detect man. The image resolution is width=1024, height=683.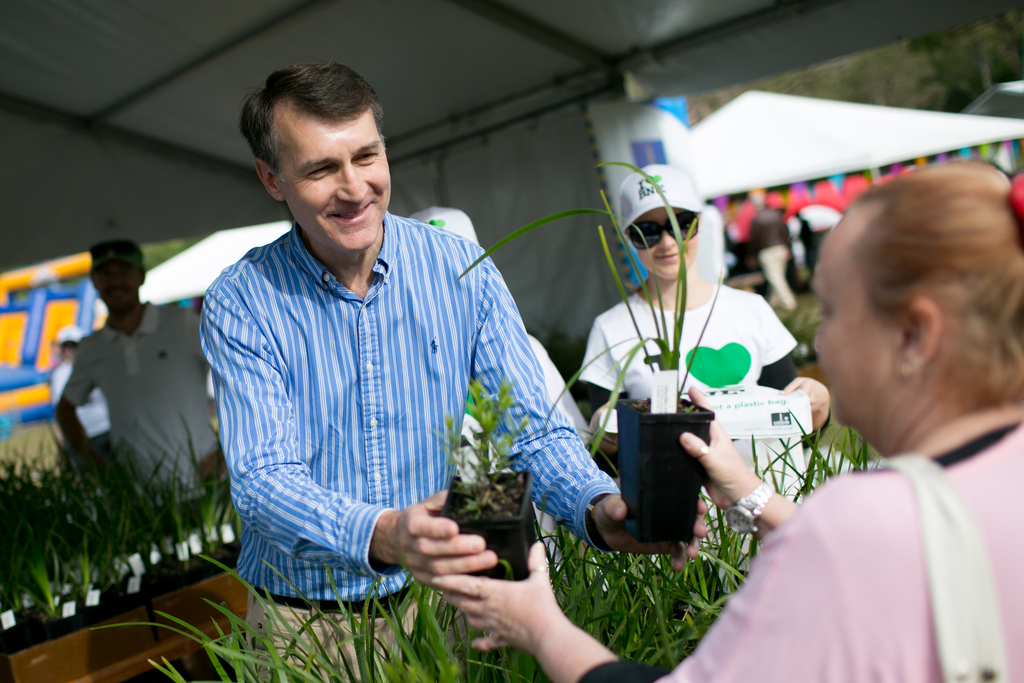
rect(51, 236, 223, 499).
